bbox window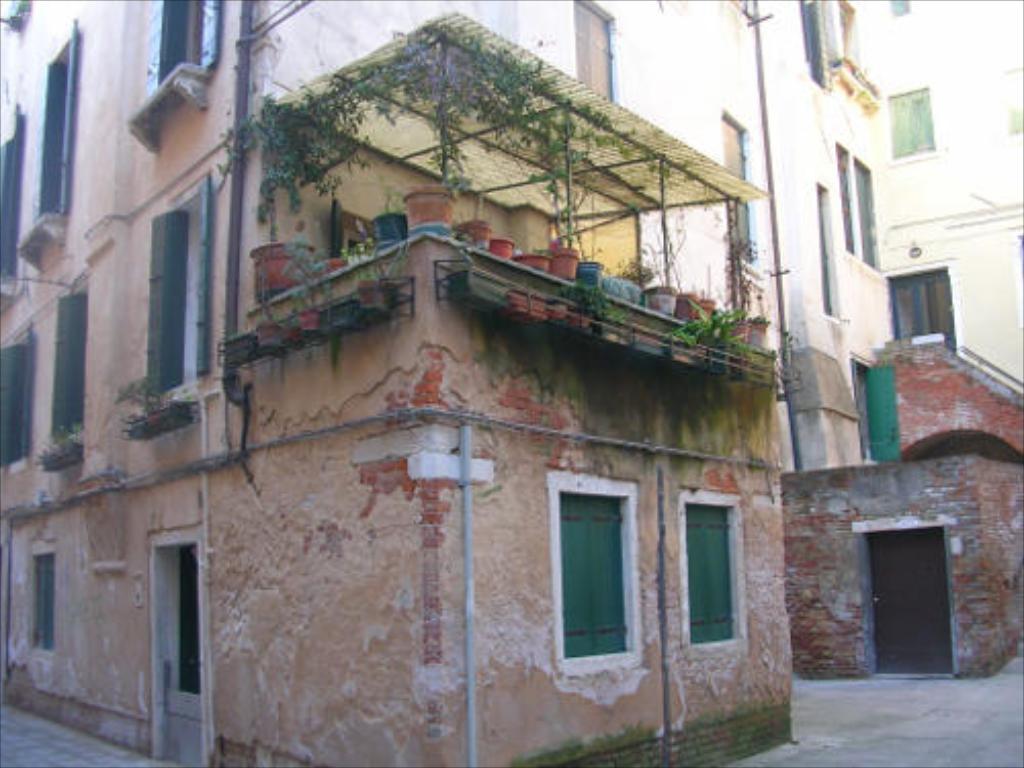
(left=692, top=500, right=733, bottom=643)
